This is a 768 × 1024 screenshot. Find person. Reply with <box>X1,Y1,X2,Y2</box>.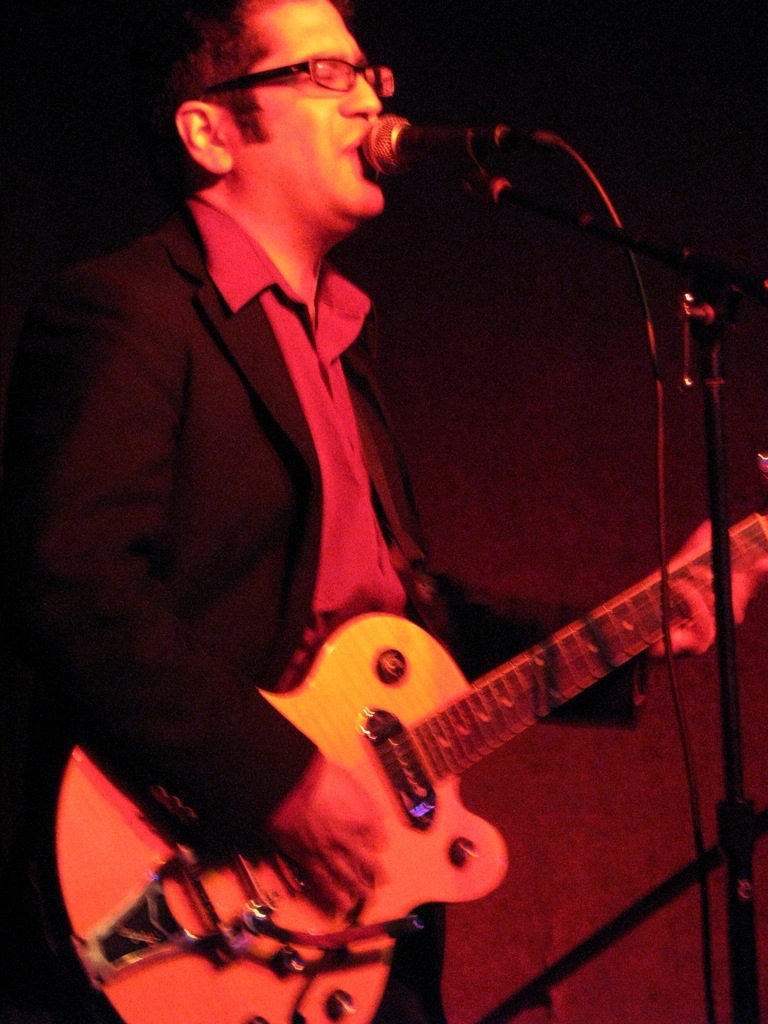
<box>0,0,761,1023</box>.
